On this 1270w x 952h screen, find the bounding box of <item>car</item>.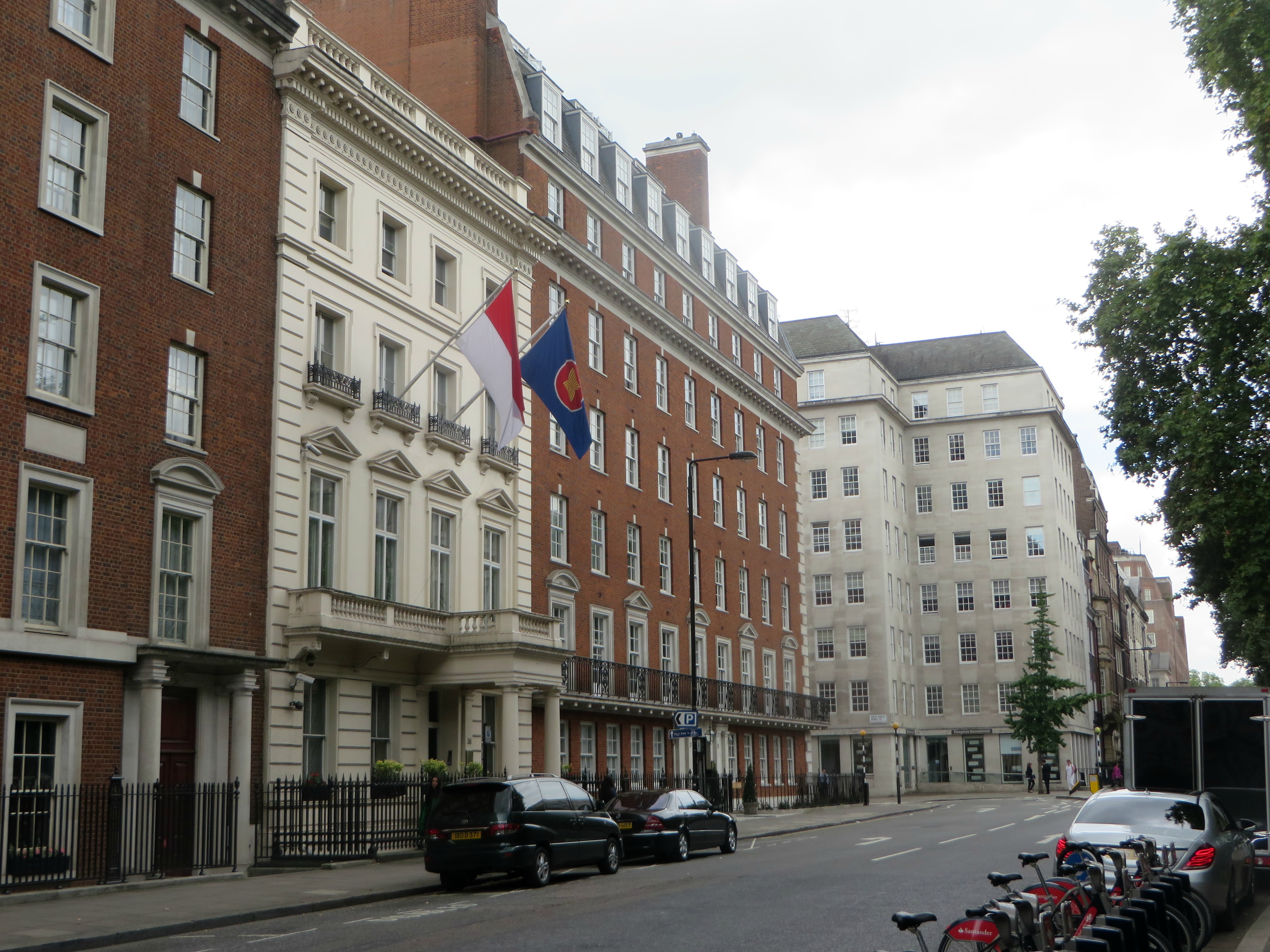
Bounding box: (334,251,400,293).
